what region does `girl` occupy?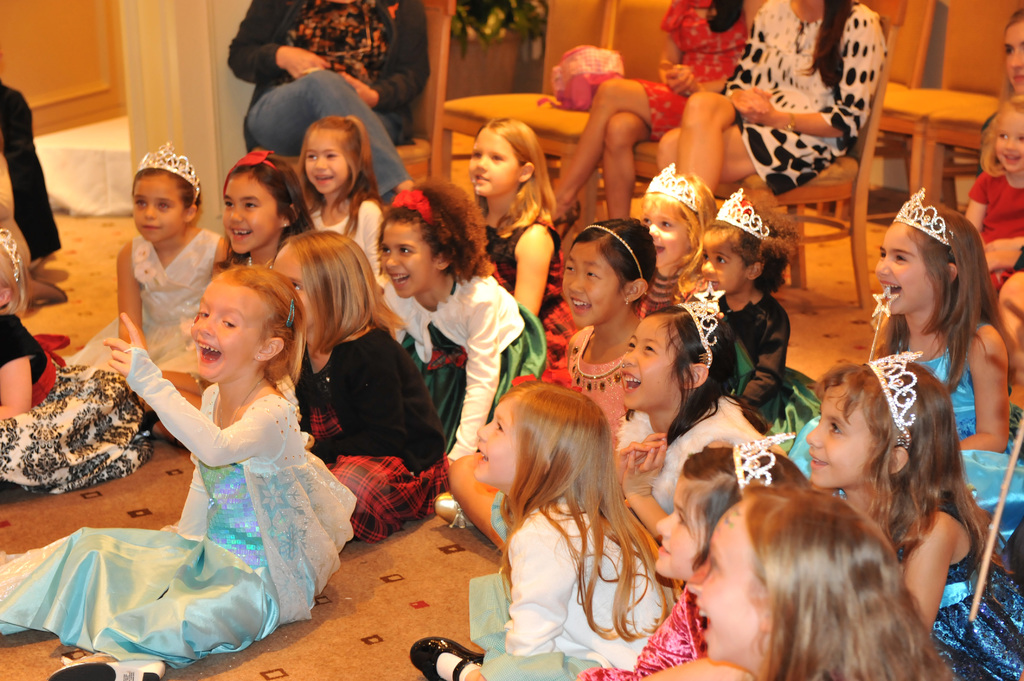
box(375, 173, 548, 465).
